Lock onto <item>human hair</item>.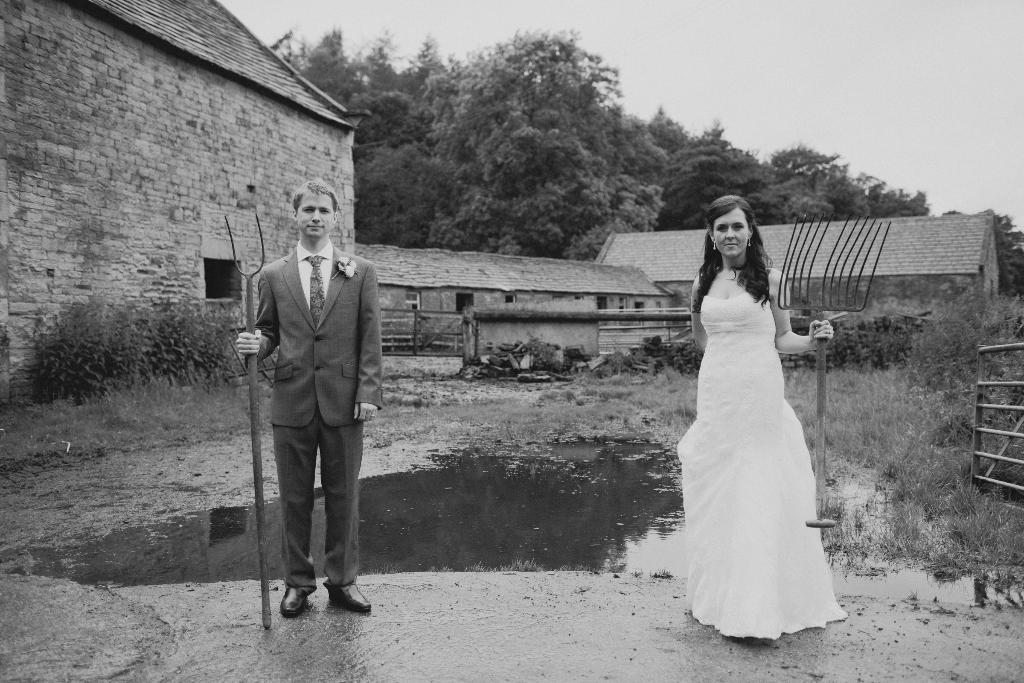
Locked: BBox(294, 177, 337, 220).
